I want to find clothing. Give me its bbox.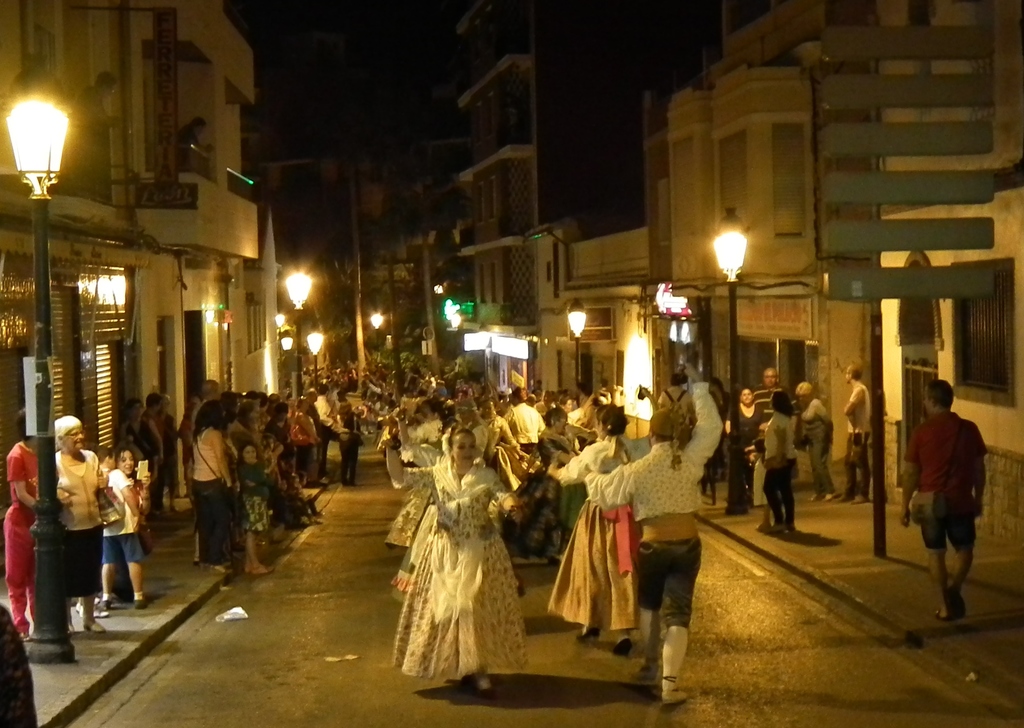
Rect(0, 442, 31, 637).
